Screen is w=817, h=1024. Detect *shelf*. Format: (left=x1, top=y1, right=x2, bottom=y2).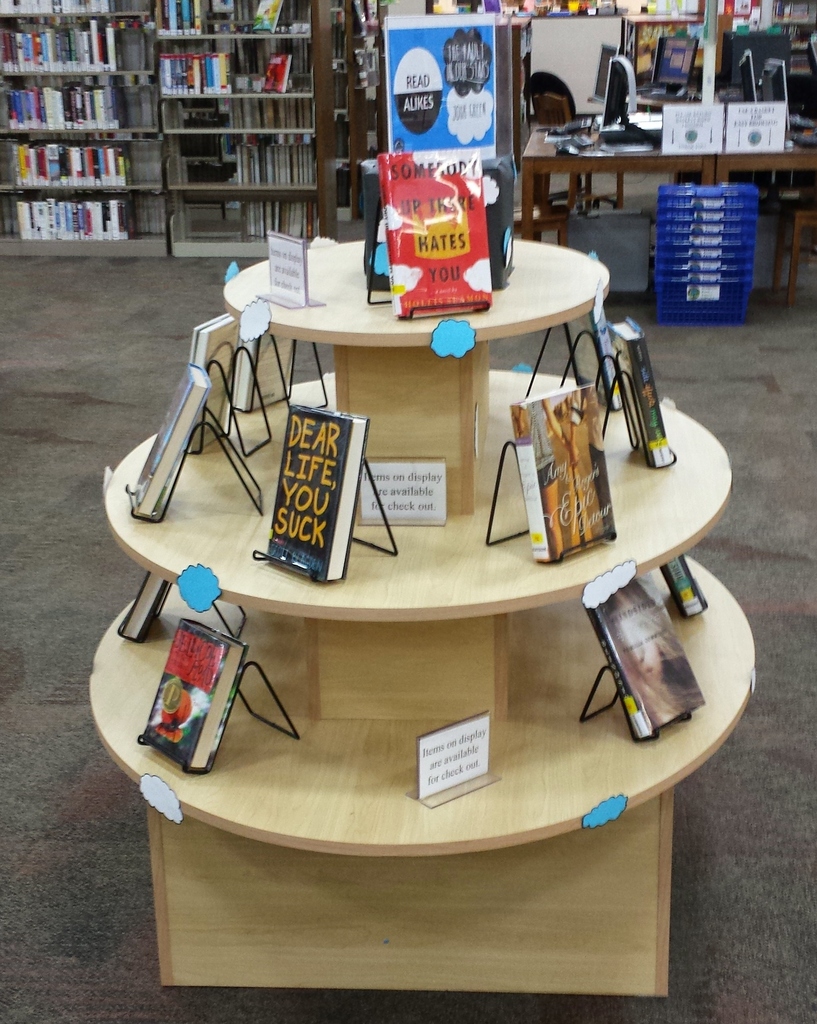
(left=159, top=93, right=315, bottom=129).
